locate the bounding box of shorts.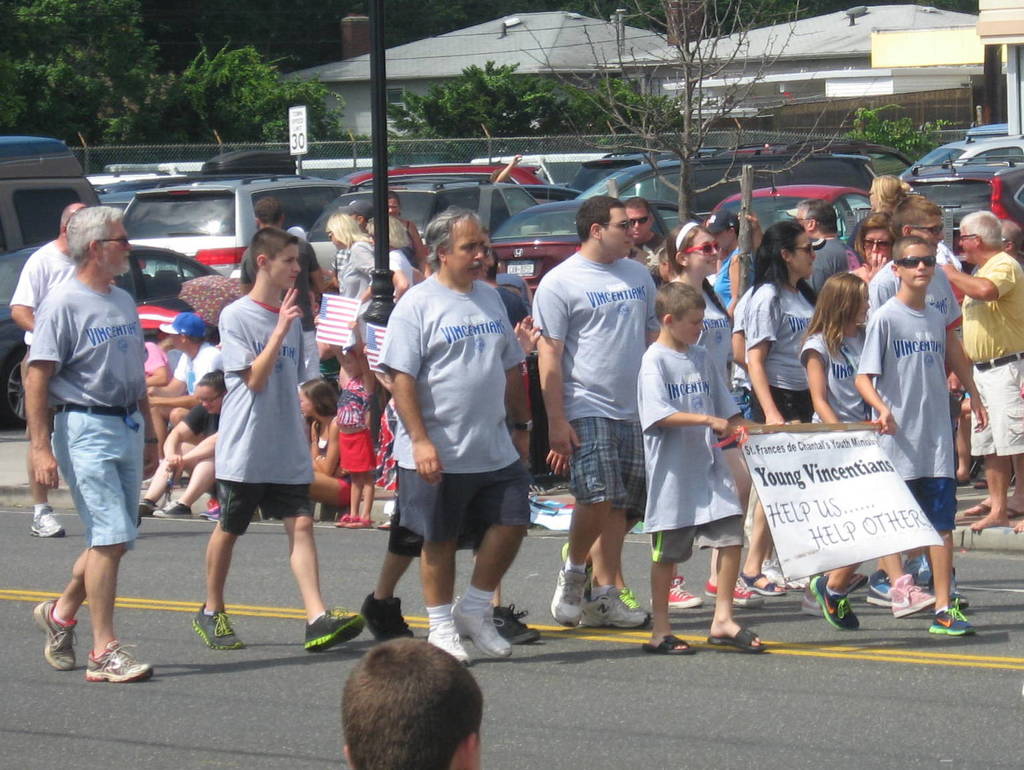
Bounding box: [left=748, top=384, right=817, bottom=432].
